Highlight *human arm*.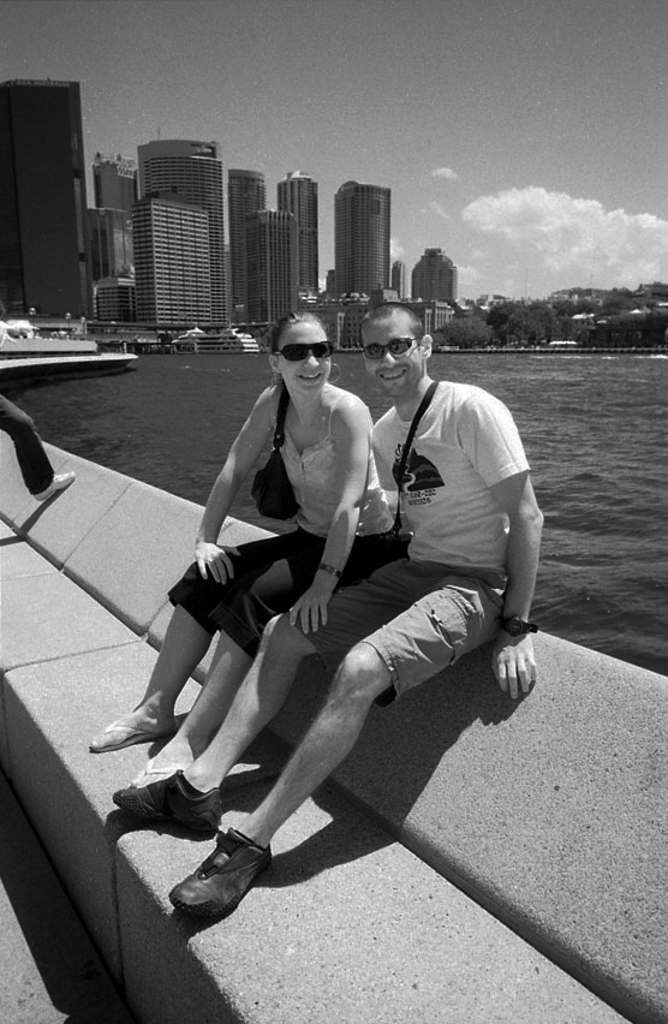
Highlighted region: left=465, top=403, right=538, bottom=696.
